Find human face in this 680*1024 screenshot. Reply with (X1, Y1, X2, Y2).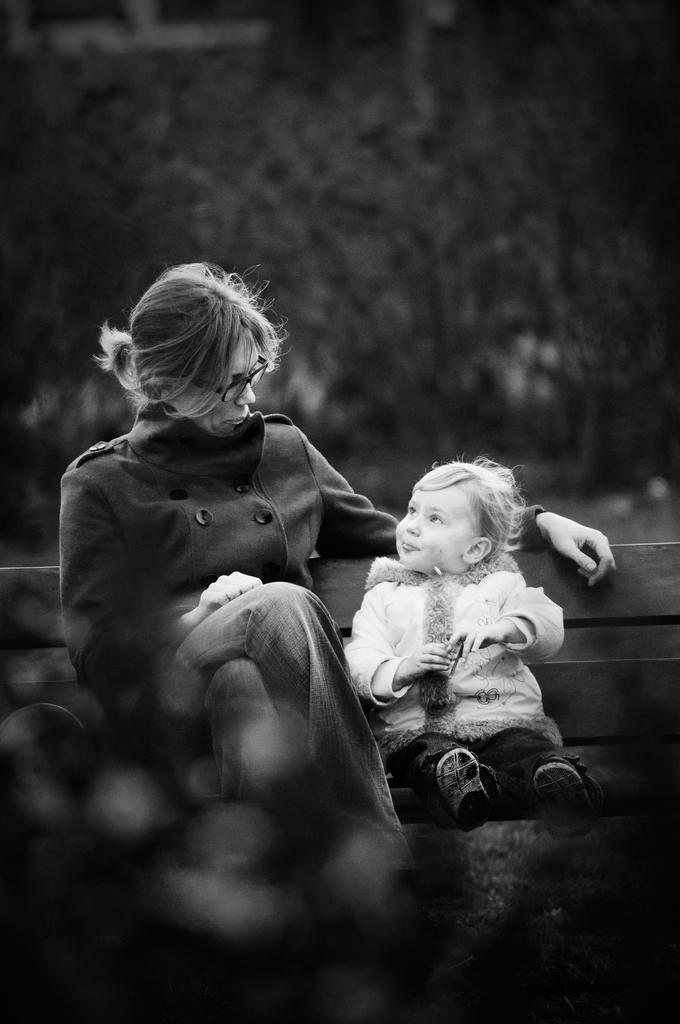
(173, 337, 255, 442).
